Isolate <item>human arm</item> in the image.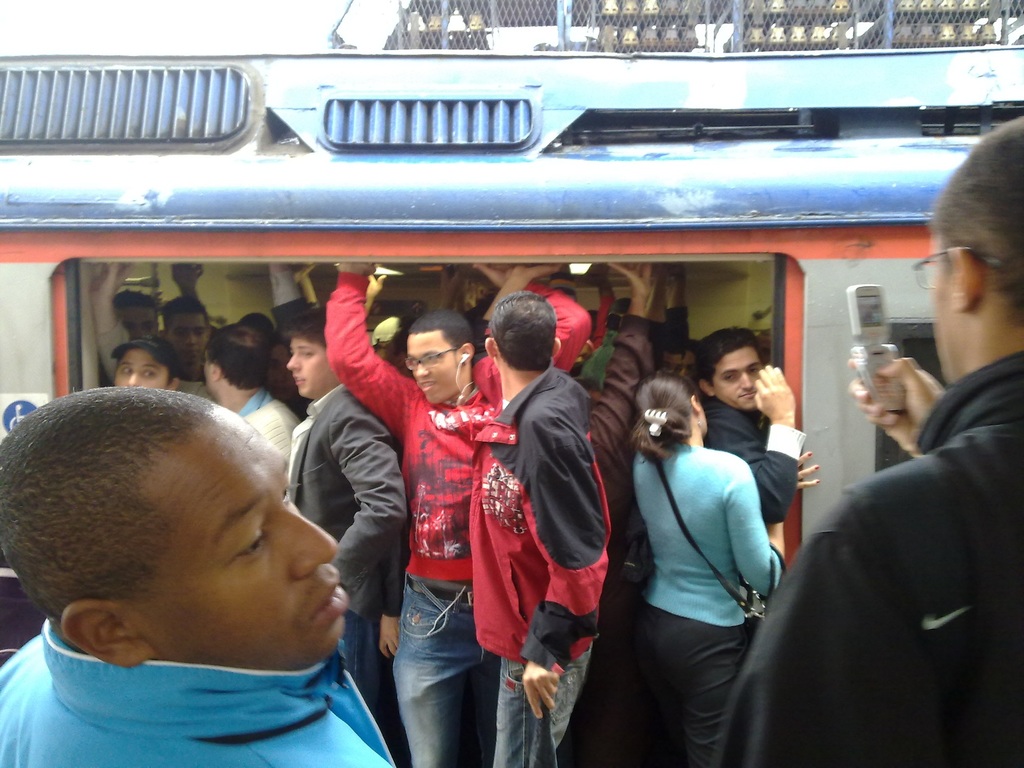
Isolated region: BBox(526, 424, 602, 717).
